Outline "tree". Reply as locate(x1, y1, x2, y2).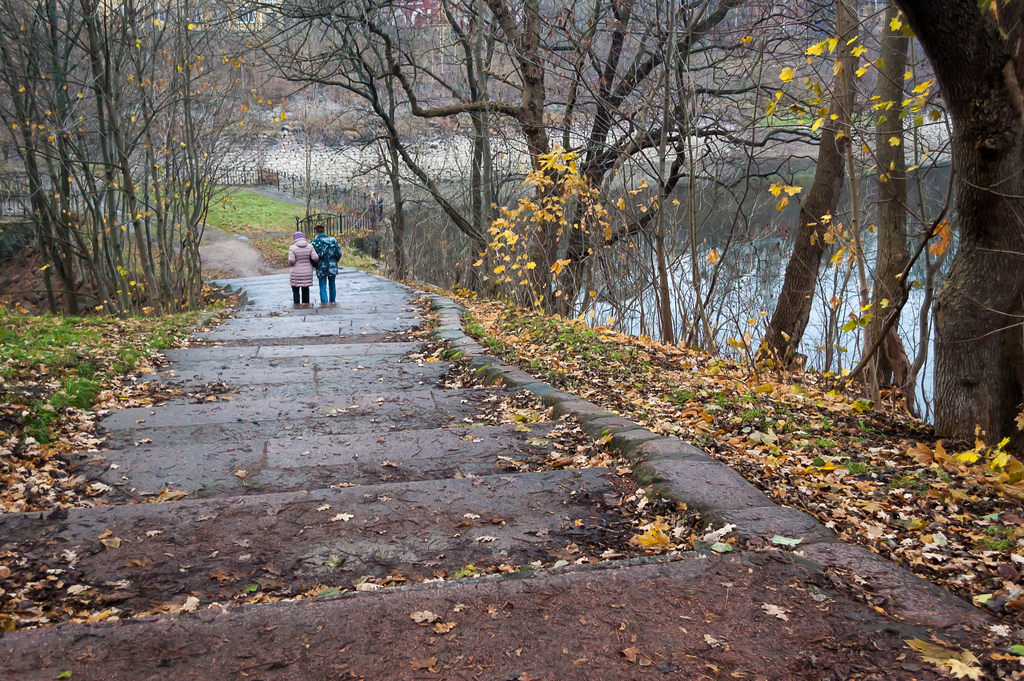
locate(236, 0, 740, 318).
